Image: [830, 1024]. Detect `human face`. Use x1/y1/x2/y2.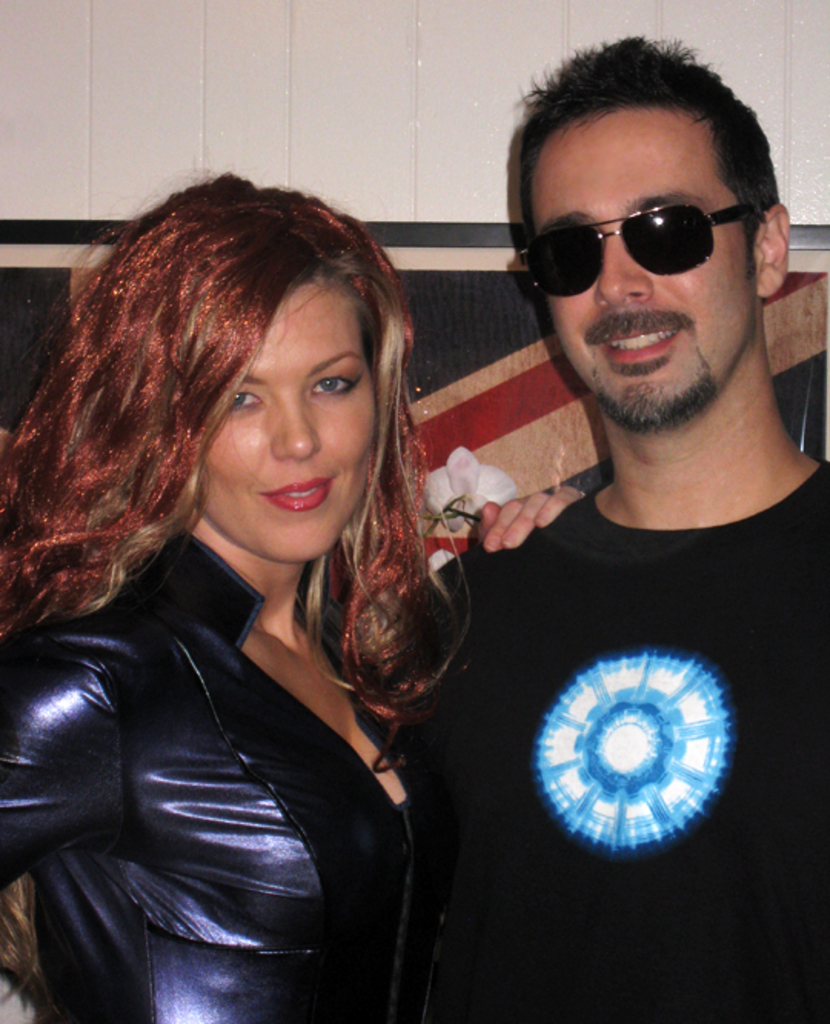
174/274/384/564.
